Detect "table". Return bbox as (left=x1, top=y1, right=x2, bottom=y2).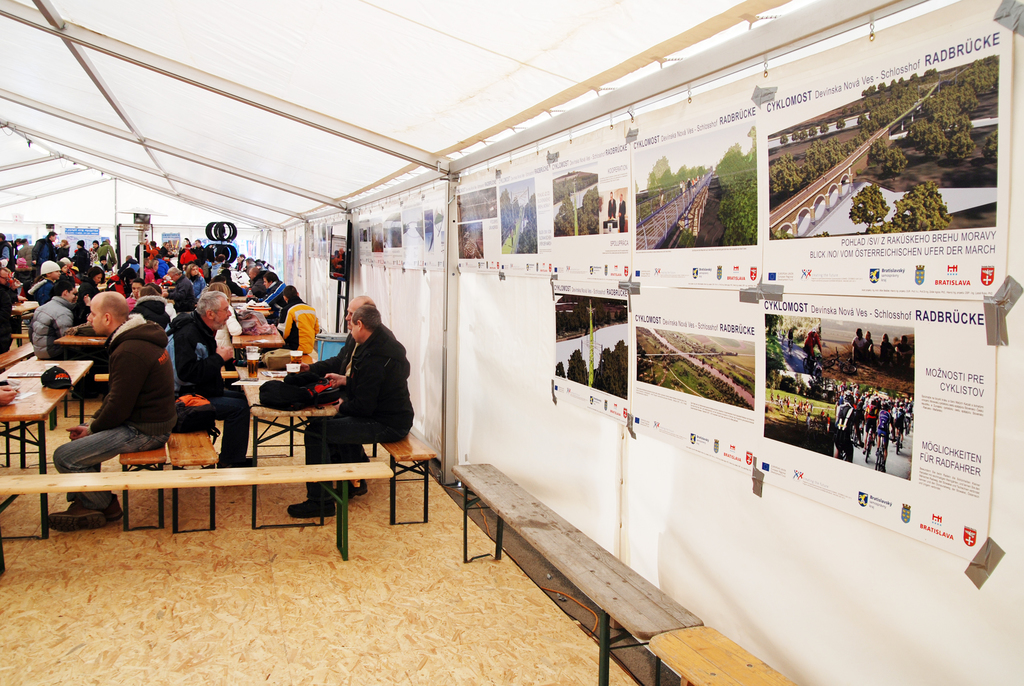
(left=229, top=319, right=284, bottom=363).
